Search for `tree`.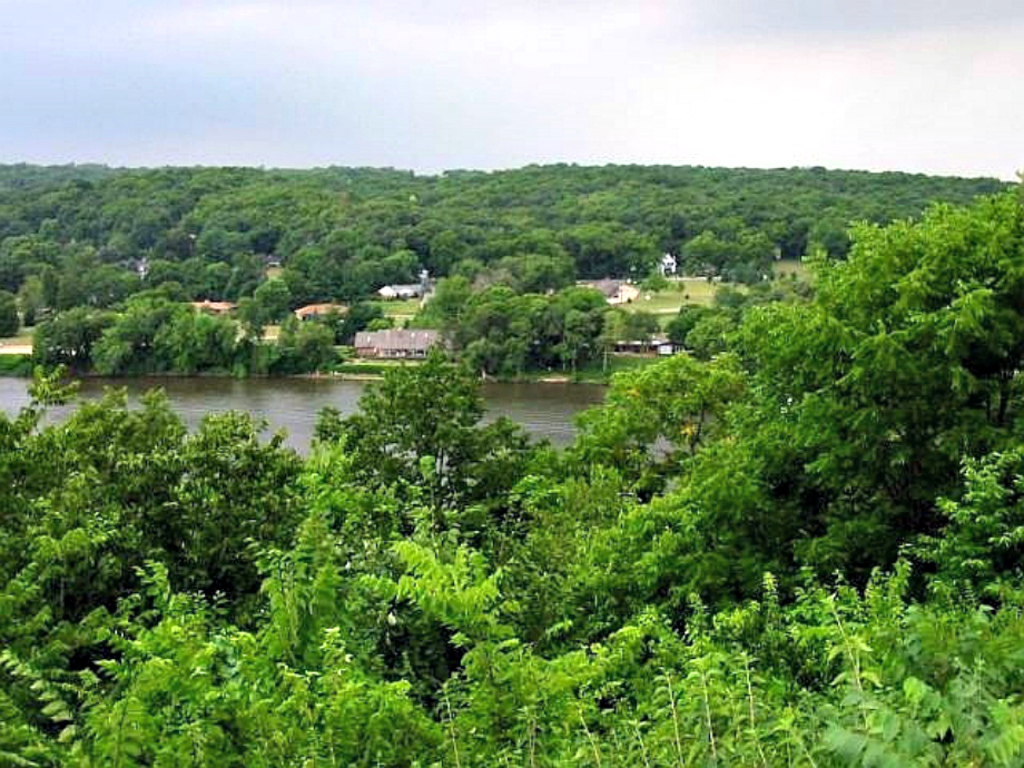
Found at select_region(55, 268, 90, 307).
